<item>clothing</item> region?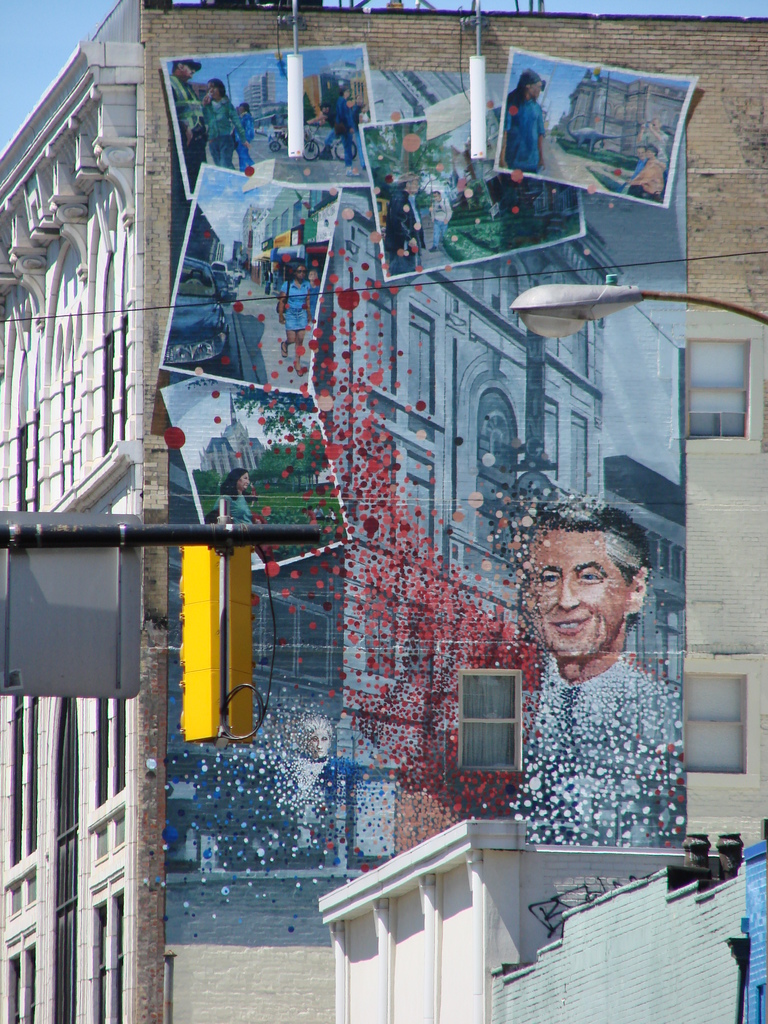
[506, 589, 695, 868]
